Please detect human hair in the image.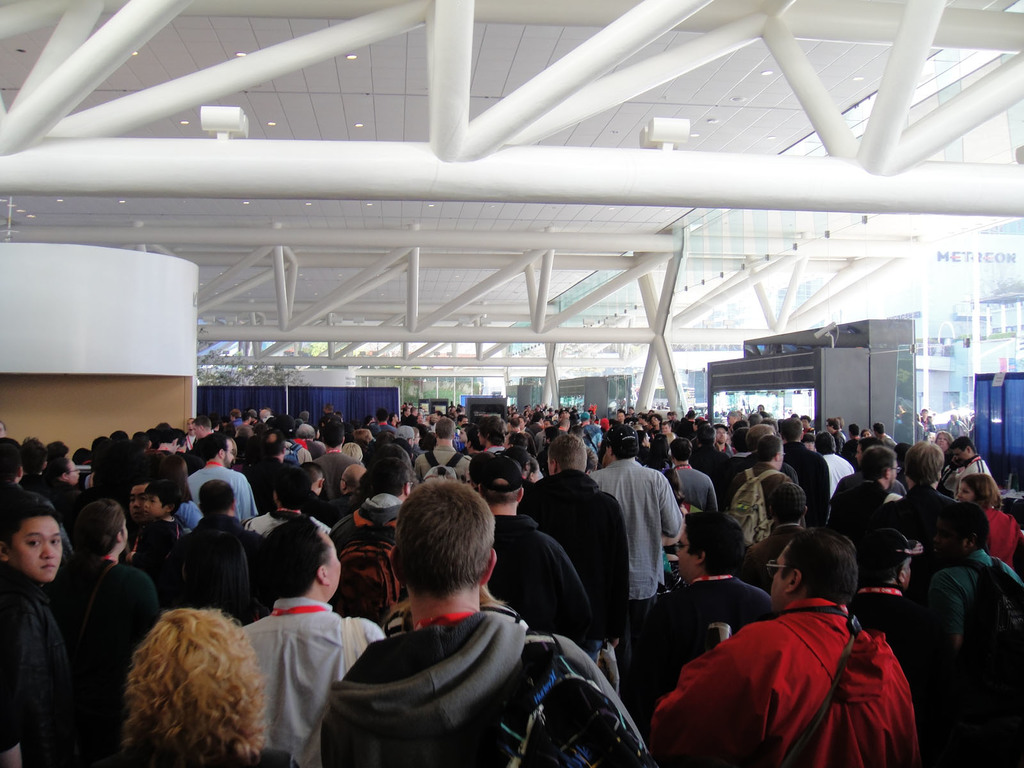
0:436:25:482.
